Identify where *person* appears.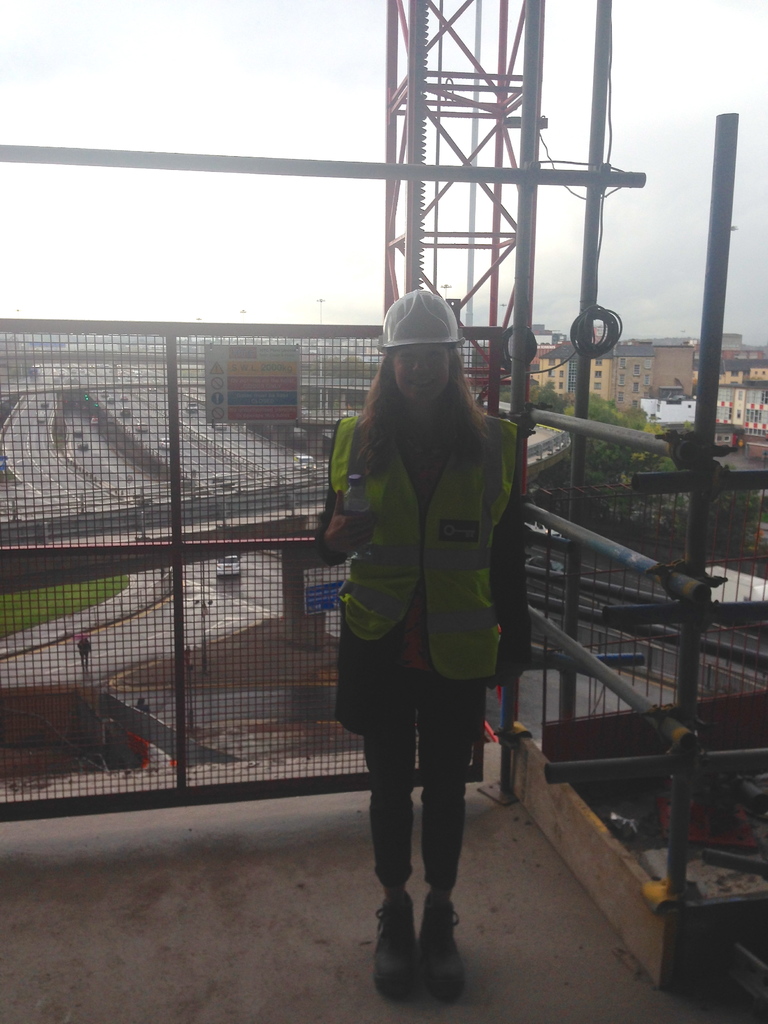
Appears at 317,288,534,1000.
